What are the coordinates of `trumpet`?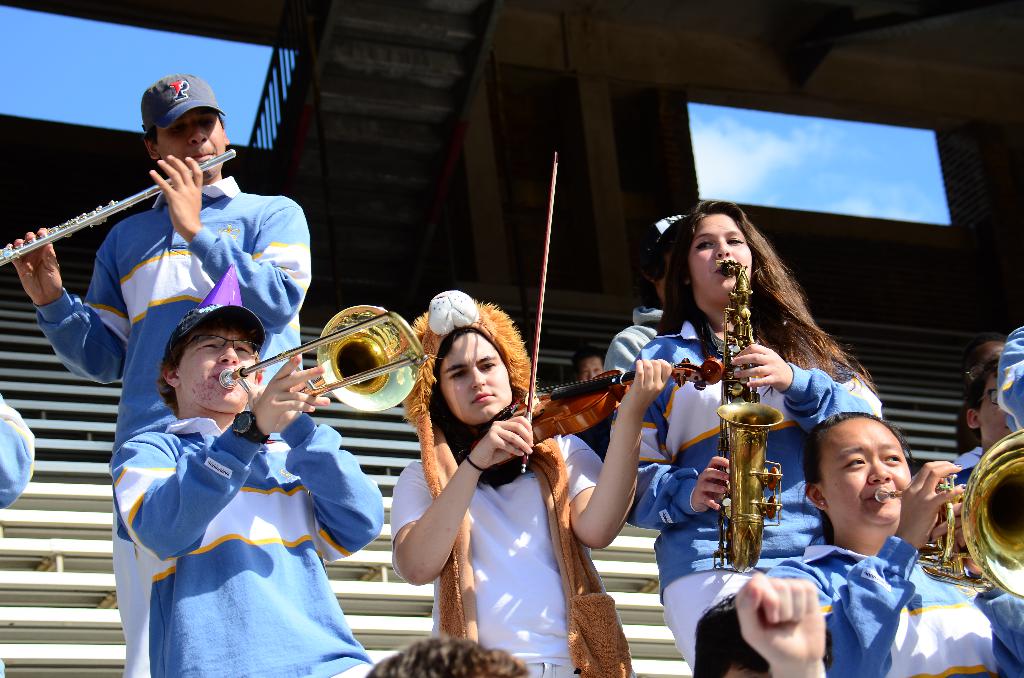
x1=214 y1=303 x2=422 y2=433.
